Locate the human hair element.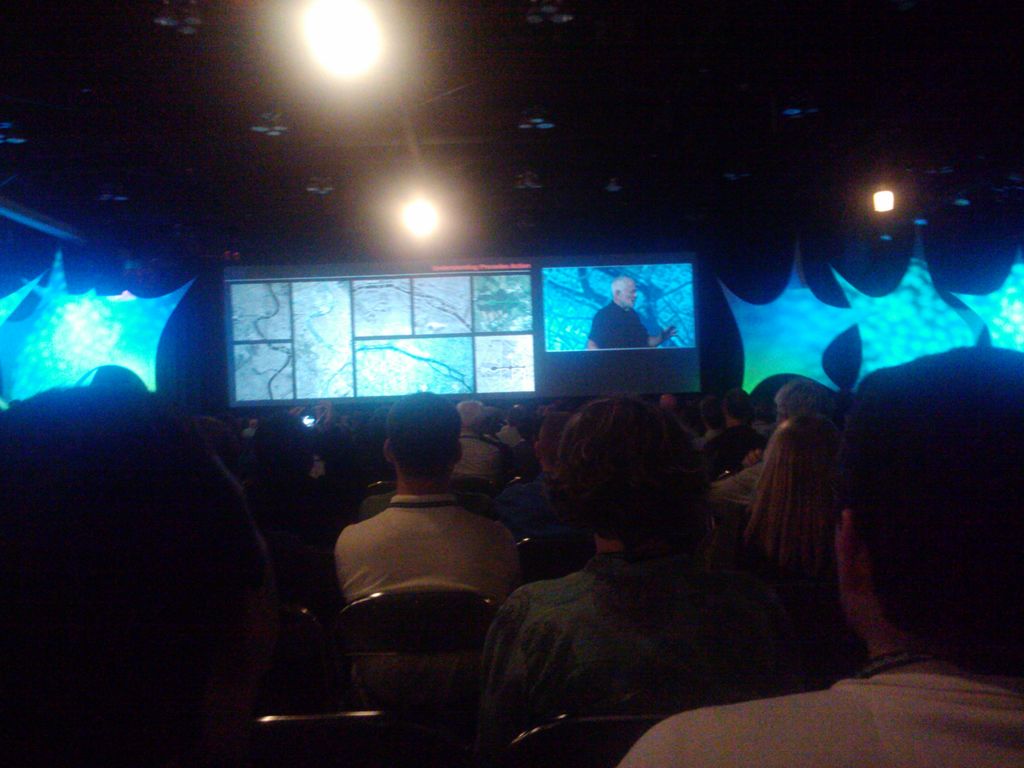
Element bbox: (836, 344, 1023, 668).
